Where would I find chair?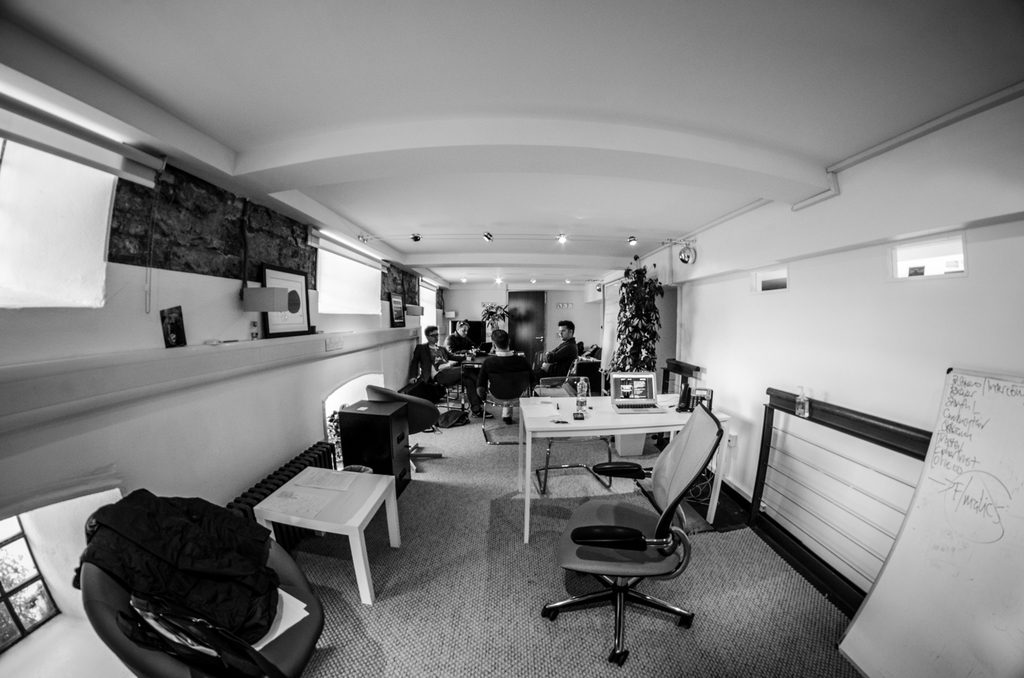
At 550, 418, 717, 652.
